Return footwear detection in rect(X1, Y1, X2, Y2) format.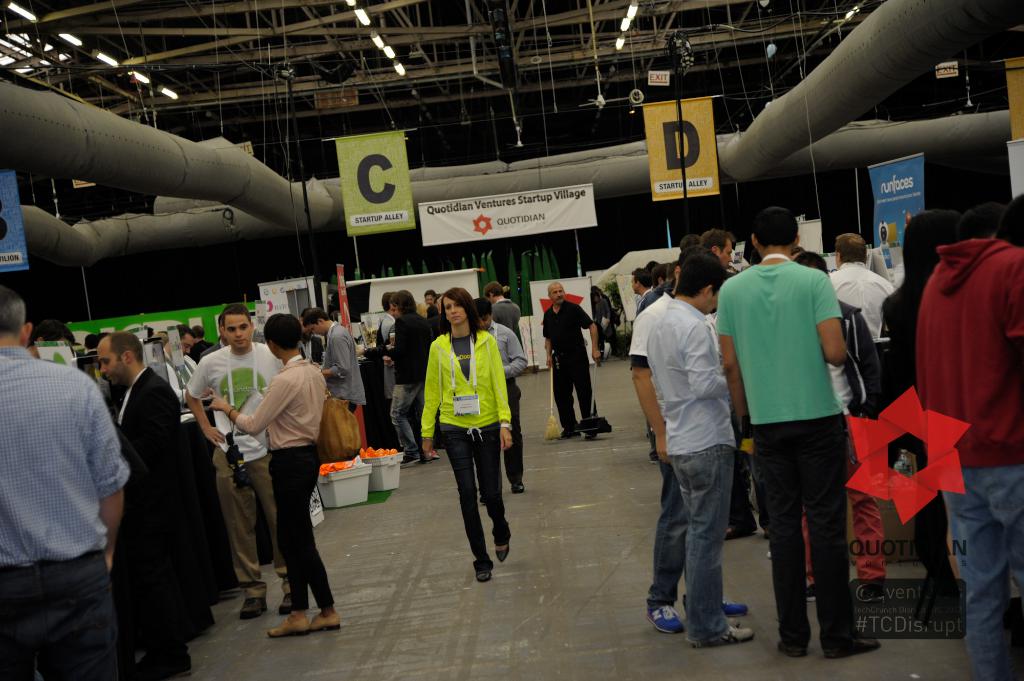
rect(779, 633, 805, 654).
